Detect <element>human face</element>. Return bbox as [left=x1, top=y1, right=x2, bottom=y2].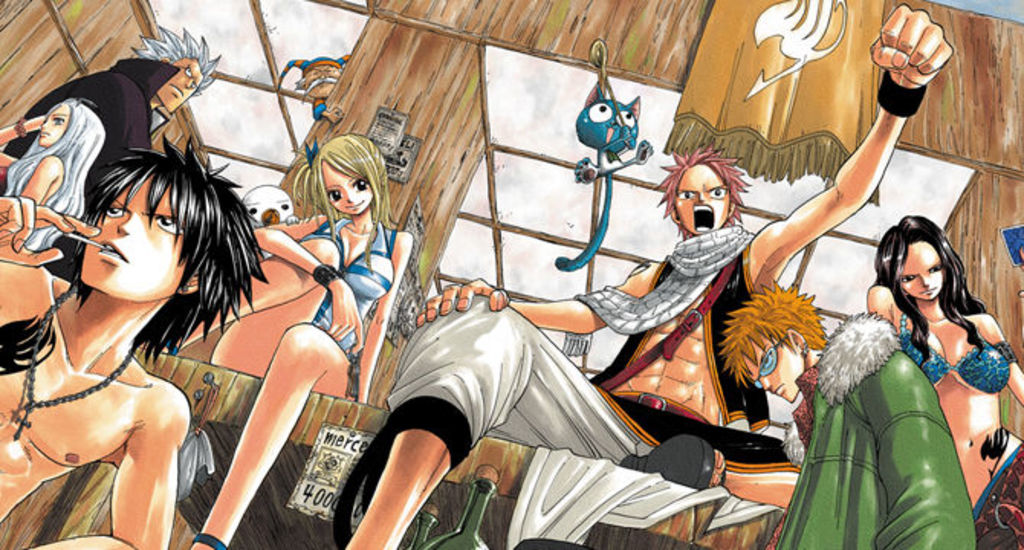
[left=303, top=60, right=344, bottom=101].
